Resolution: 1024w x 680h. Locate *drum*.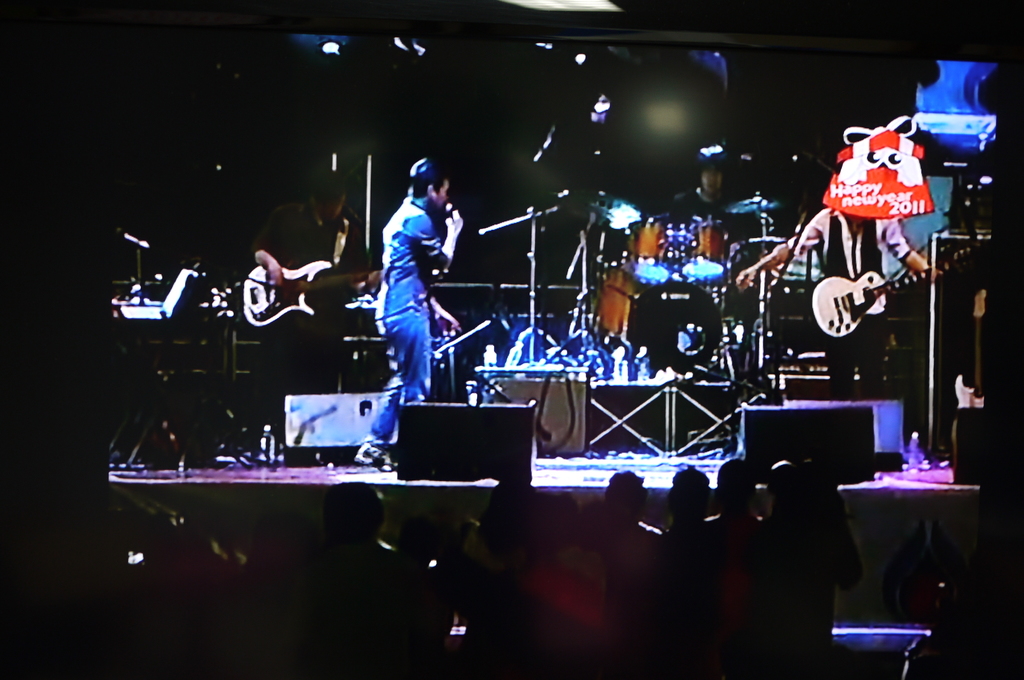
<bbox>589, 263, 637, 339</bbox>.
